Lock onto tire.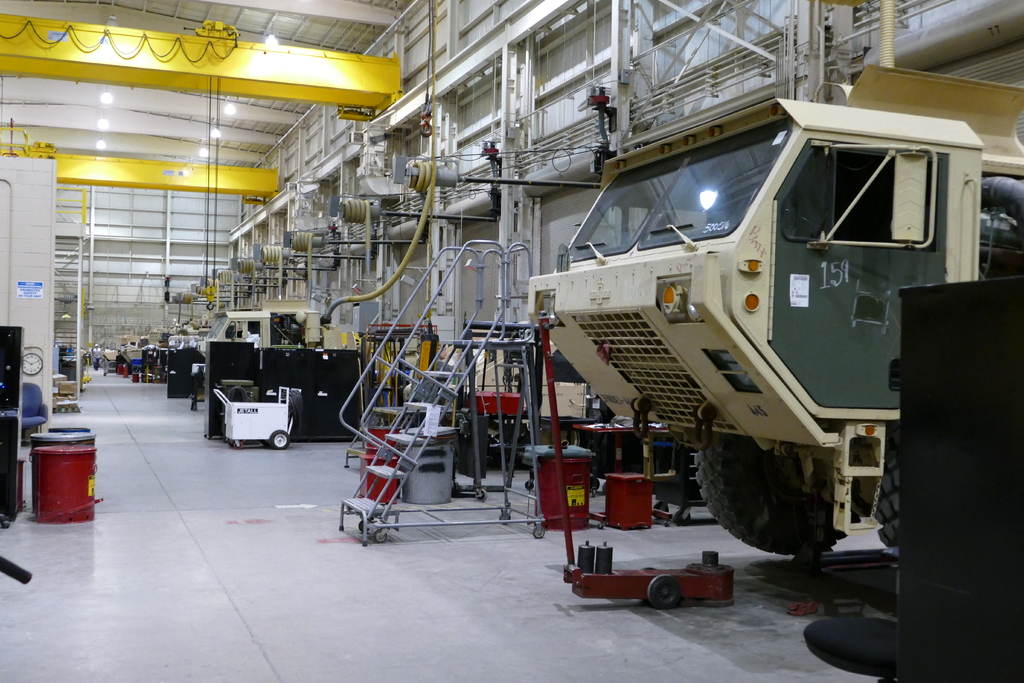
Locked: <bbox>695, 438, 860, 552</bbox>.
